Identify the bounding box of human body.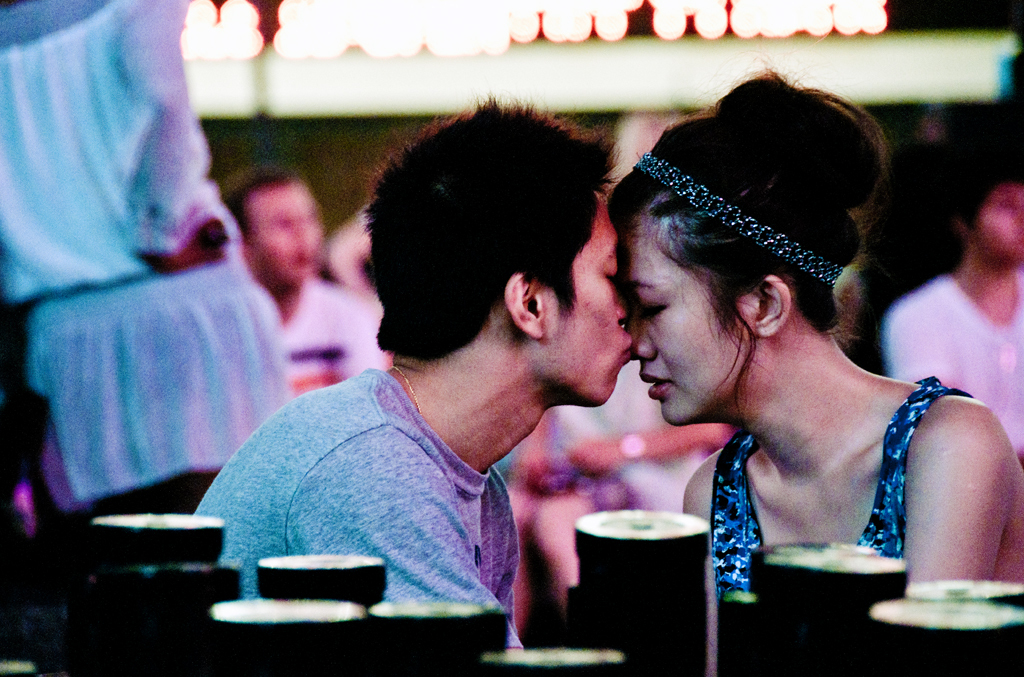
258, 272, 396, 416.
